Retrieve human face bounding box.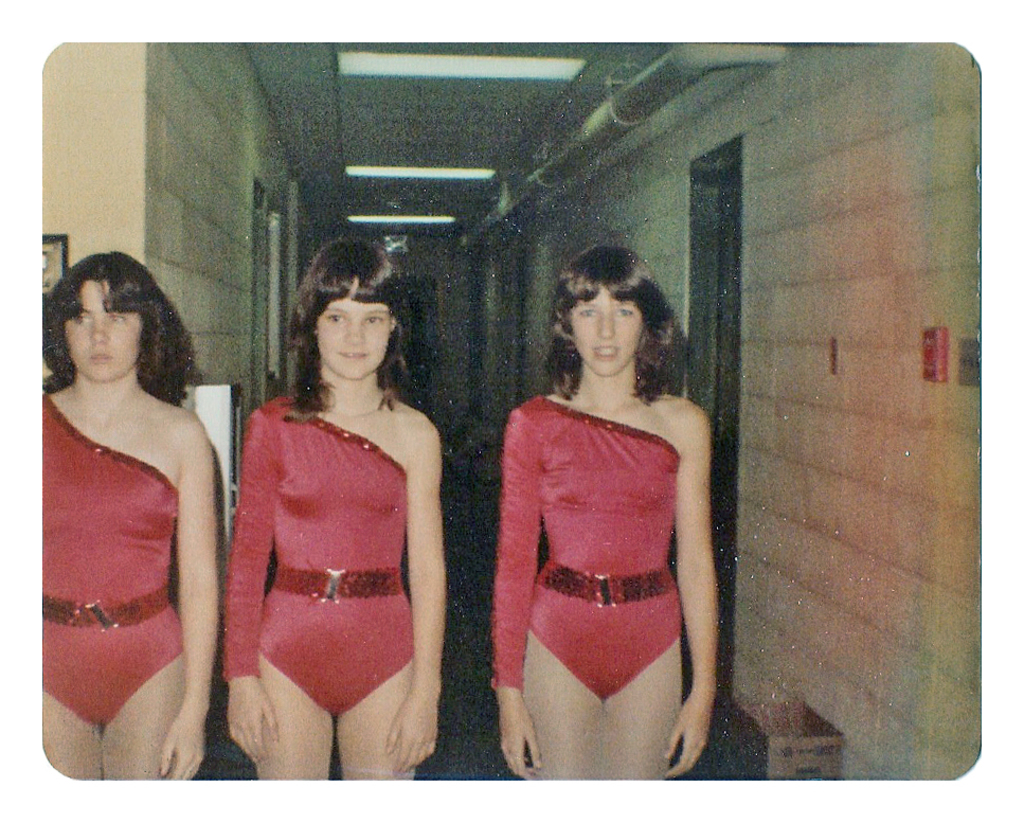
Bounding box: crop(61, 274, 136, 384).
